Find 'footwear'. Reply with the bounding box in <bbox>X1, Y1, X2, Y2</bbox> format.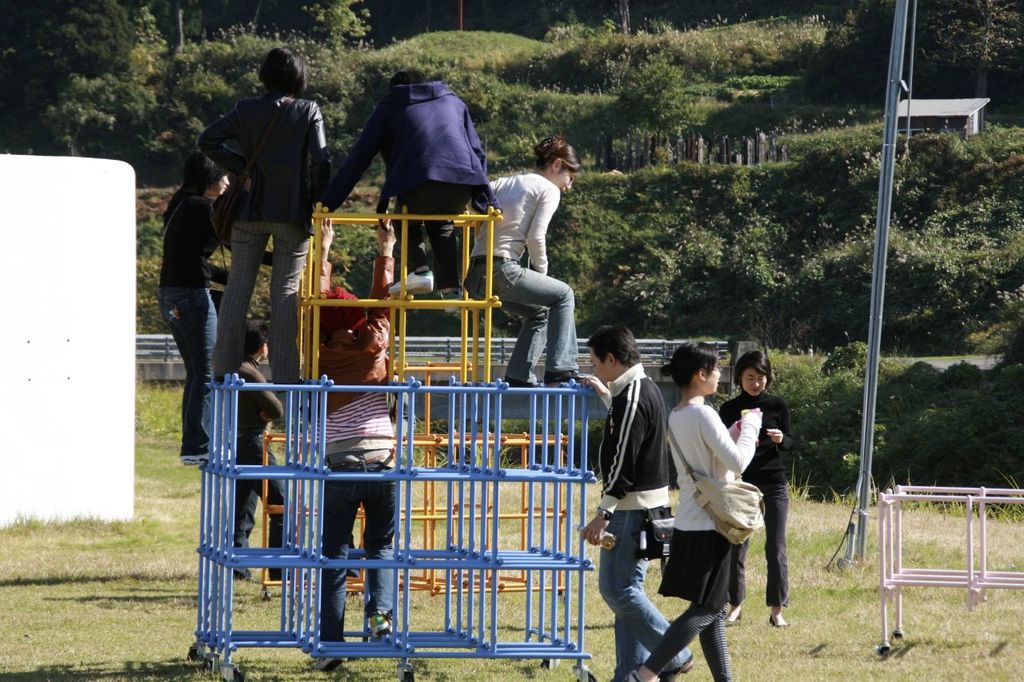
<bbox>178, 443, 235, 465</bbox>.
